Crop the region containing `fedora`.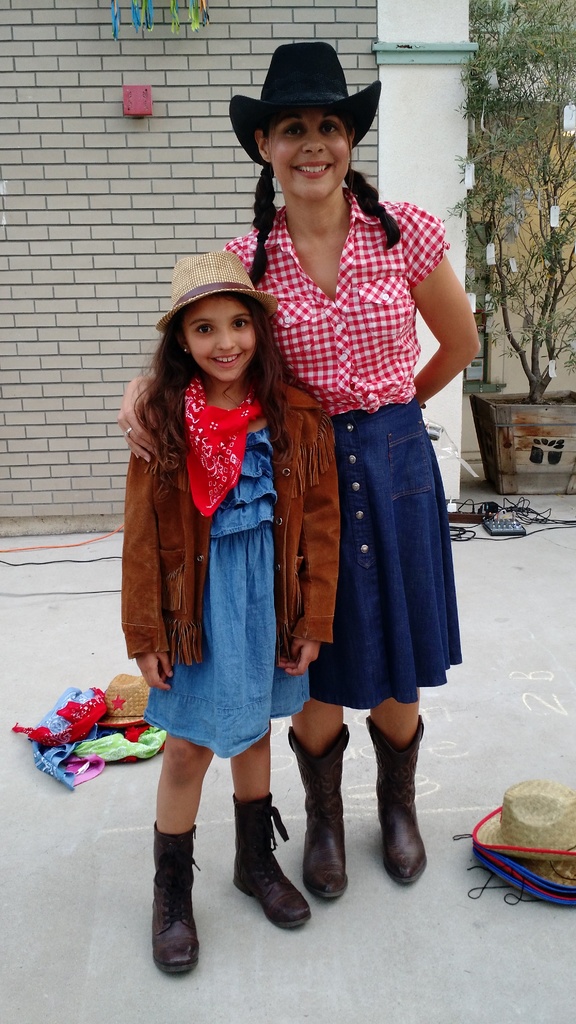
Crop region: <bbox>158, 252, 278, 330</bbox>.
